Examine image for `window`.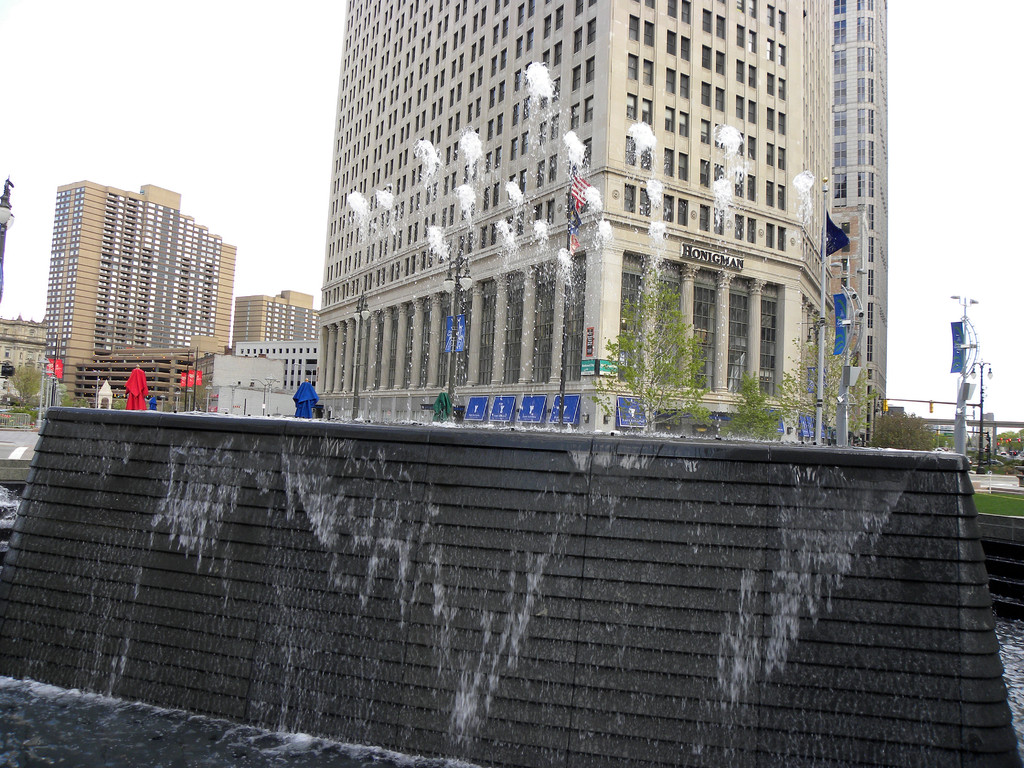
Examination result: locate(716, 0, 728, 6).
